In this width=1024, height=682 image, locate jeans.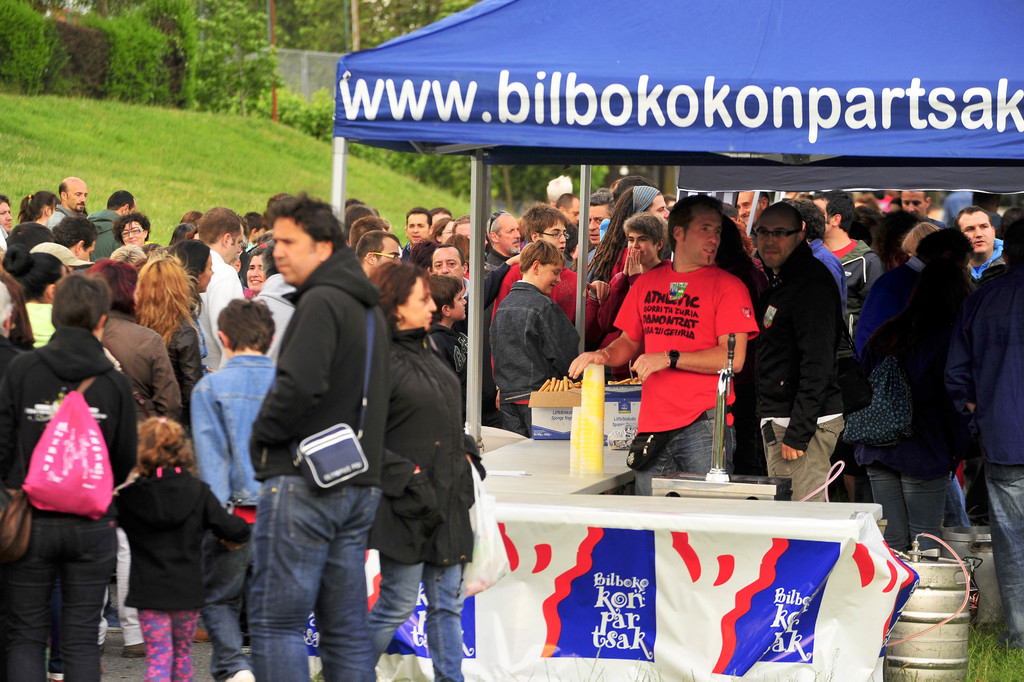
Bounding box: detection(636, 411, 734, 492).
